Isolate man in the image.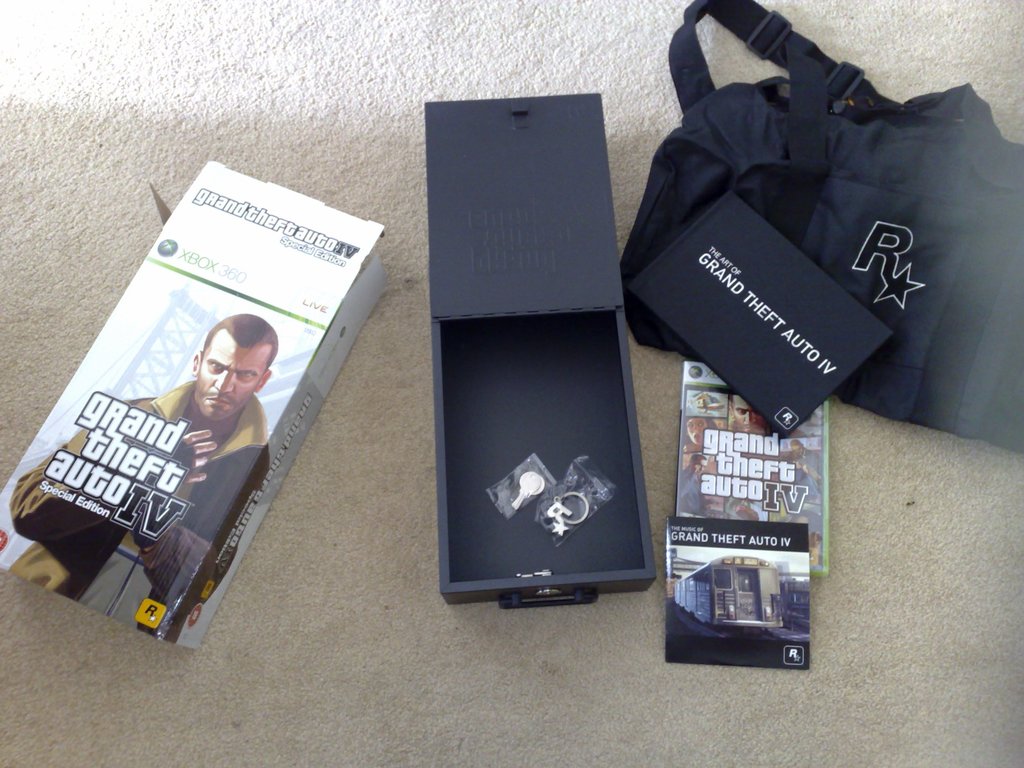
Isolated region: BBox(731, 389, 768, 433).
